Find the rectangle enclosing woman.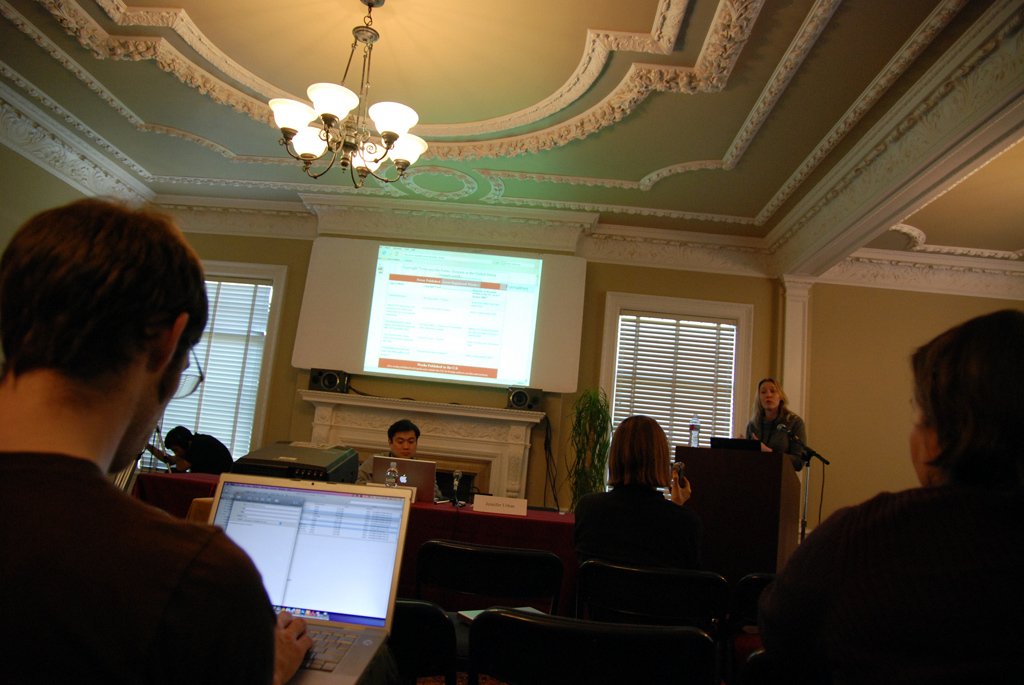
791,307,1023,680.
